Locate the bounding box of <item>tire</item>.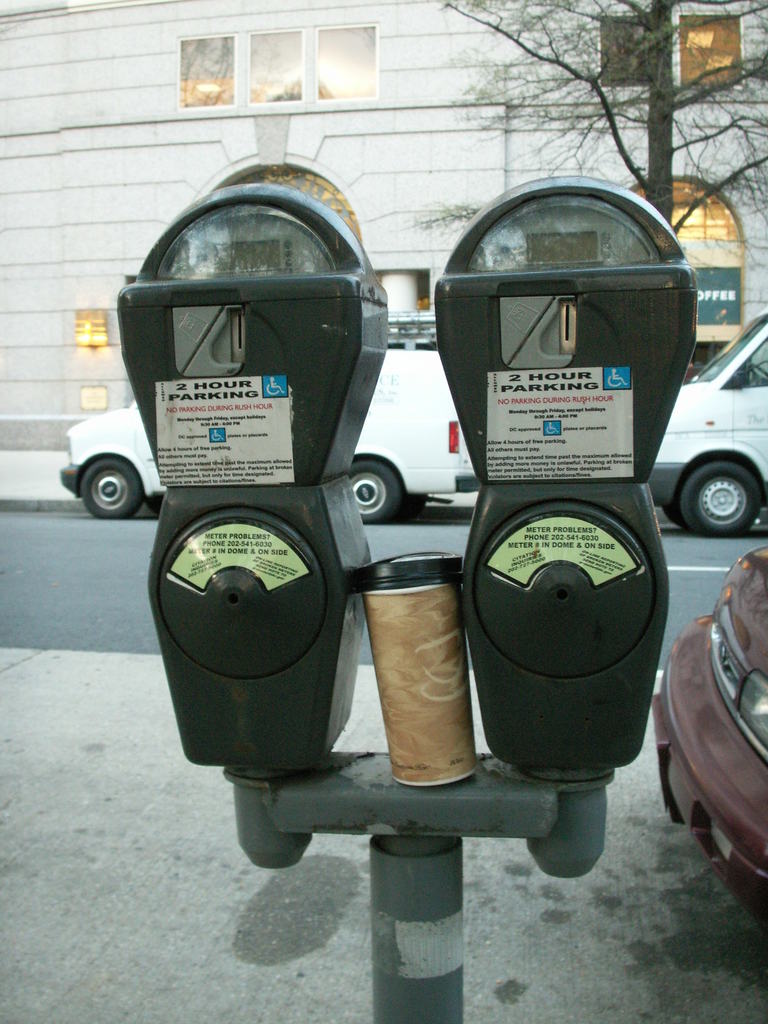
Bounding box: bbox=(342, 456, 410, 522).
